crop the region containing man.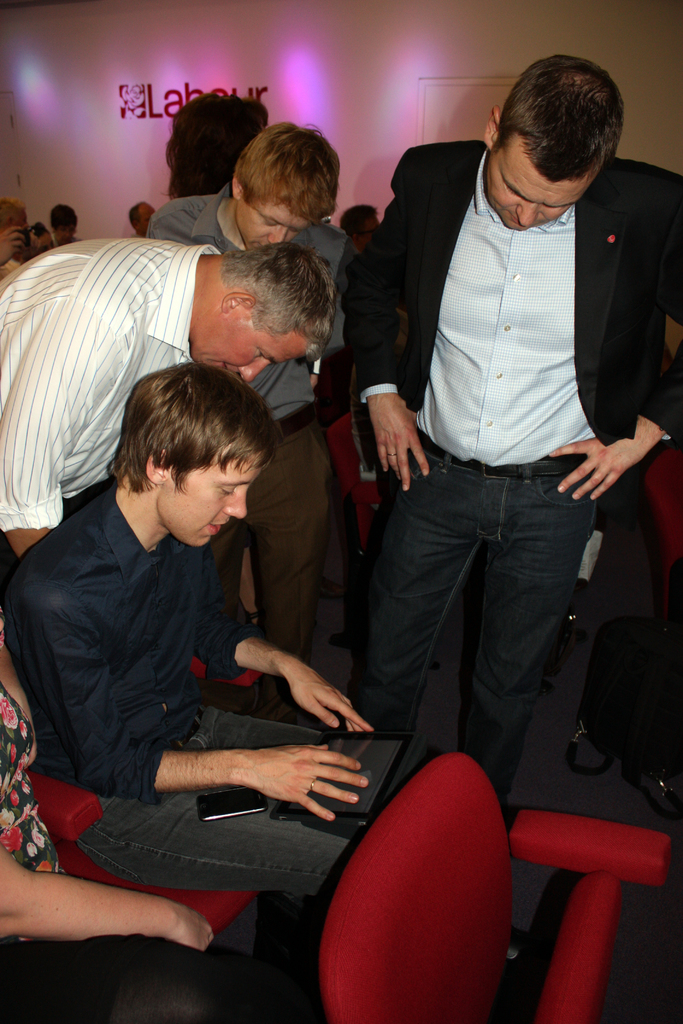
Crop region: [145,127,346,724].
